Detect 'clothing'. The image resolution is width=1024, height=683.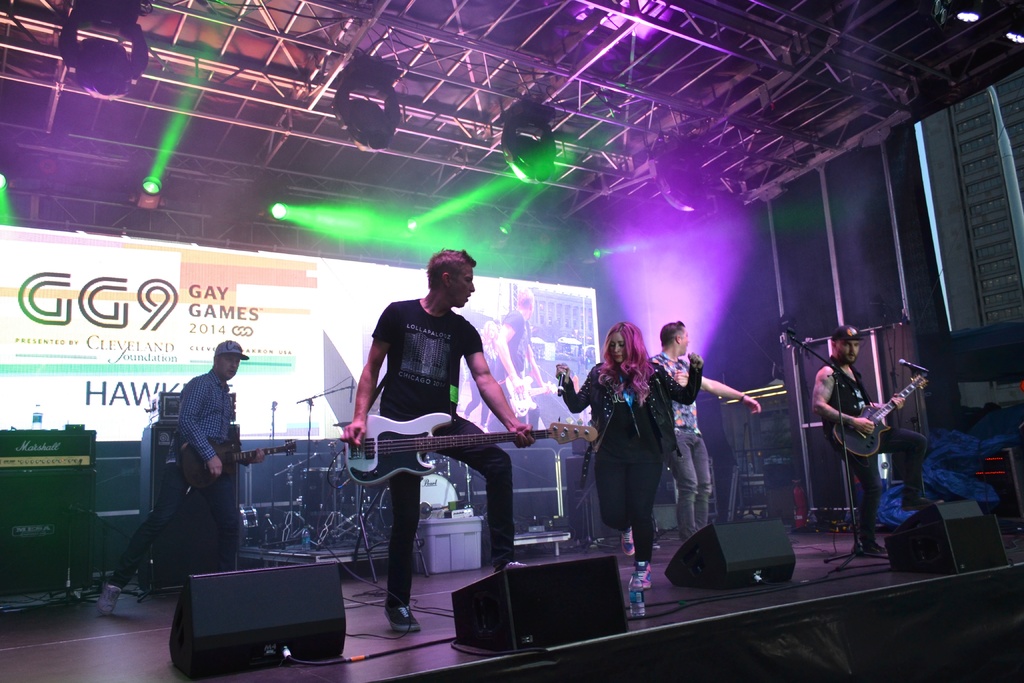
656/360/698/425.
